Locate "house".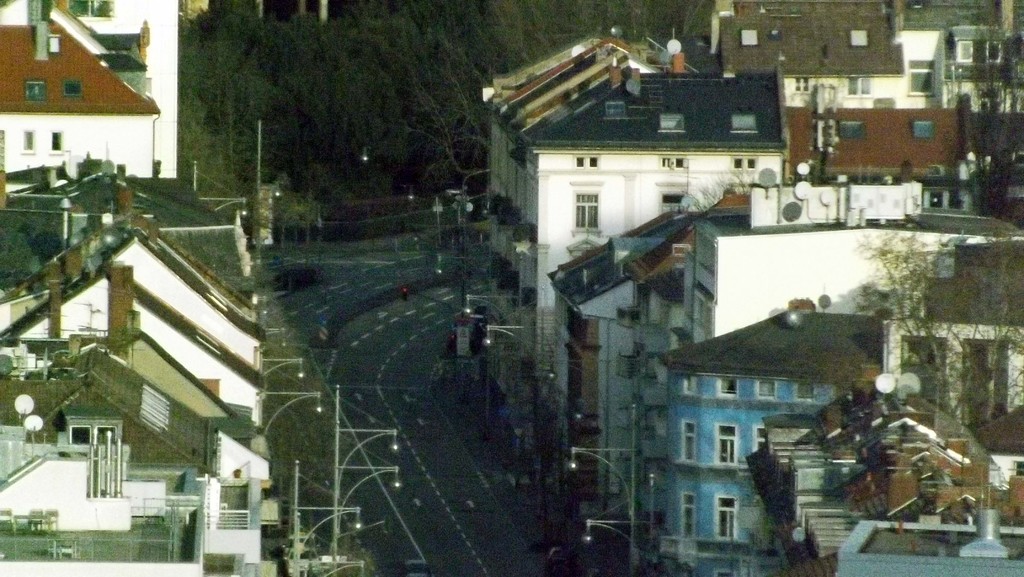
Bounding box: {"left": 0, "top": 469, "right": 214, "bottom": 576}.
